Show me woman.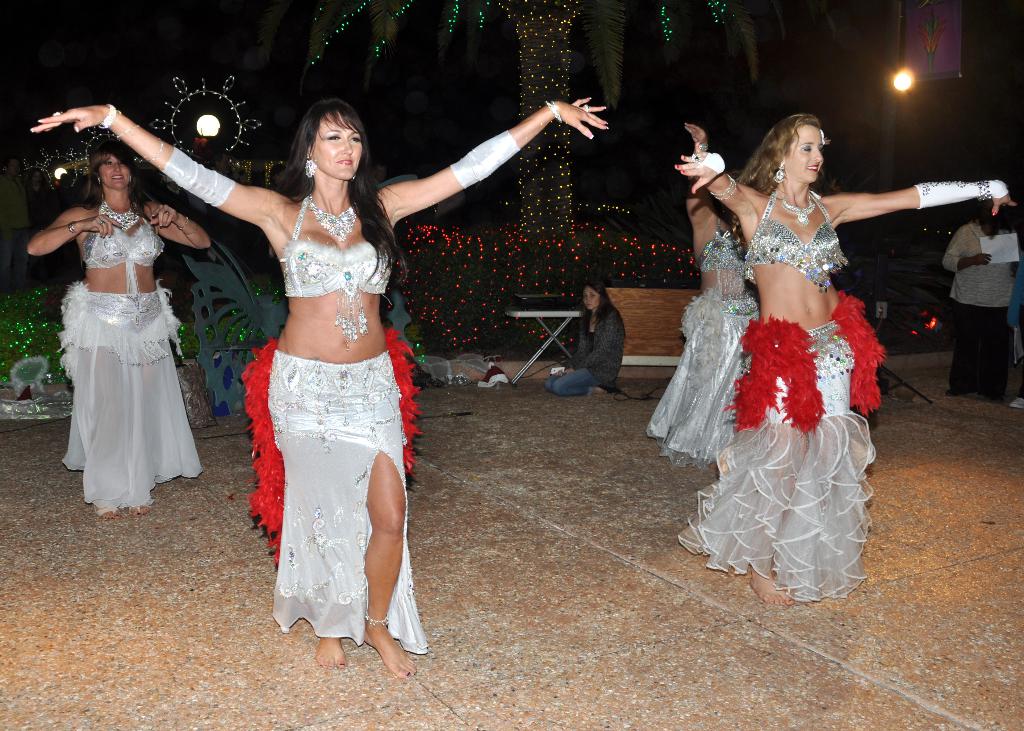
woman is here: Rect(643, 120, 765, 474).
